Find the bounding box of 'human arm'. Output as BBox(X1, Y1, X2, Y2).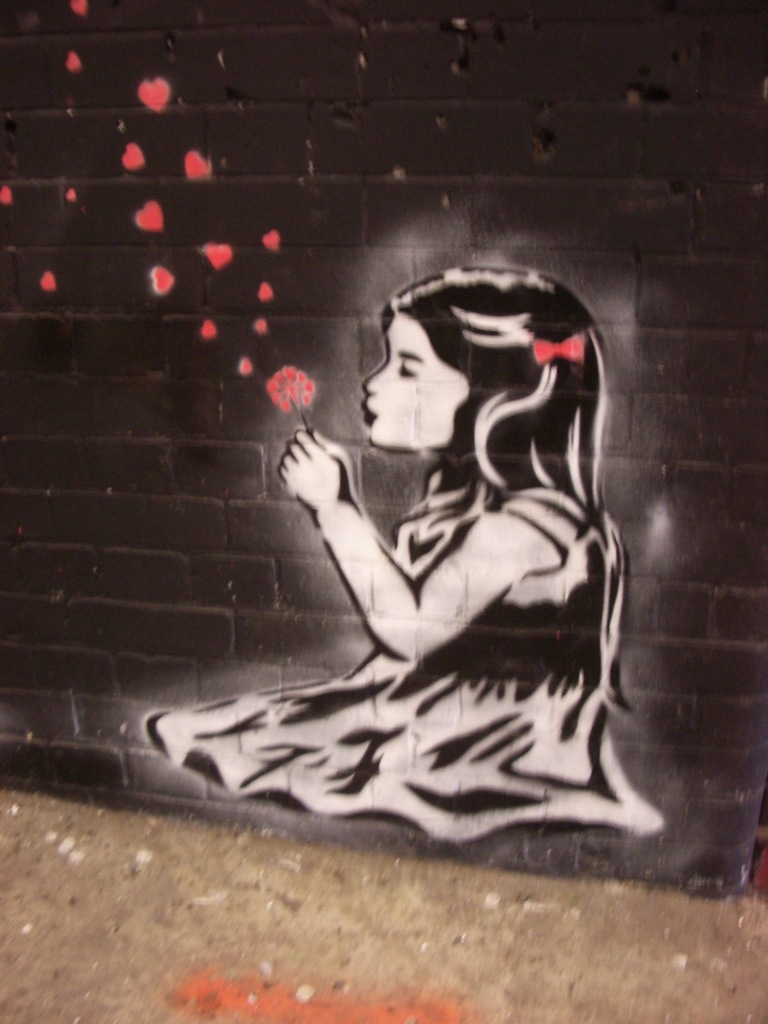
BBox(277, 429, 519, 657).
